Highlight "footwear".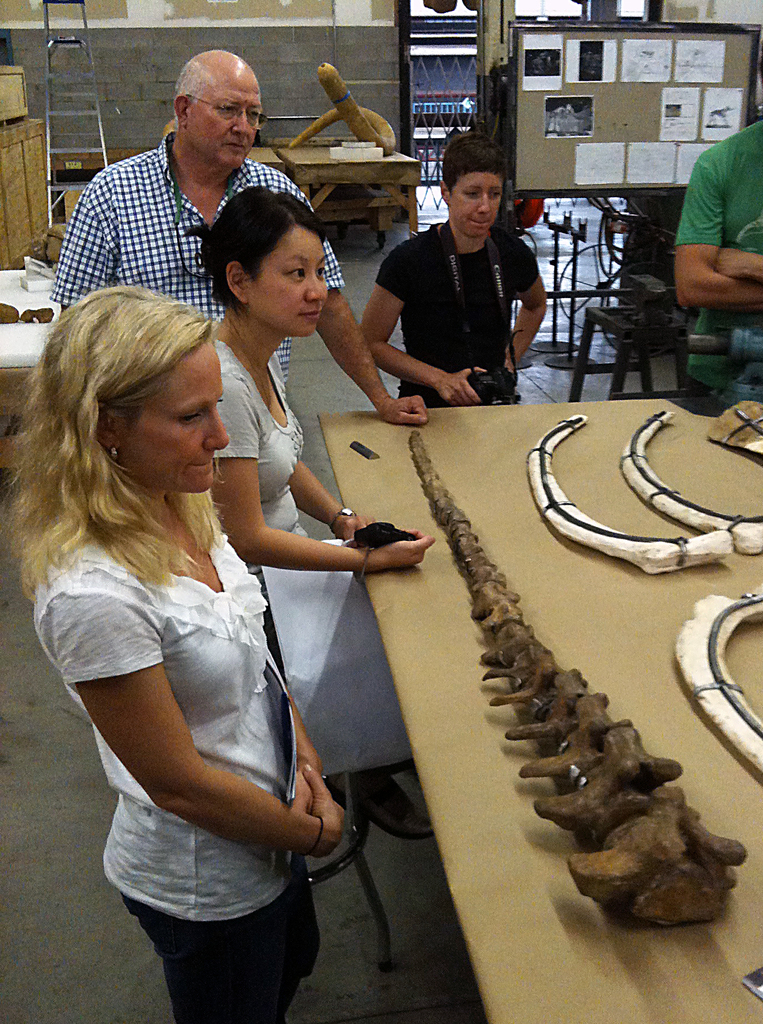
Highlighted region: {"left": 326, "top": 764, "right": 435, "bottom": 841}.
